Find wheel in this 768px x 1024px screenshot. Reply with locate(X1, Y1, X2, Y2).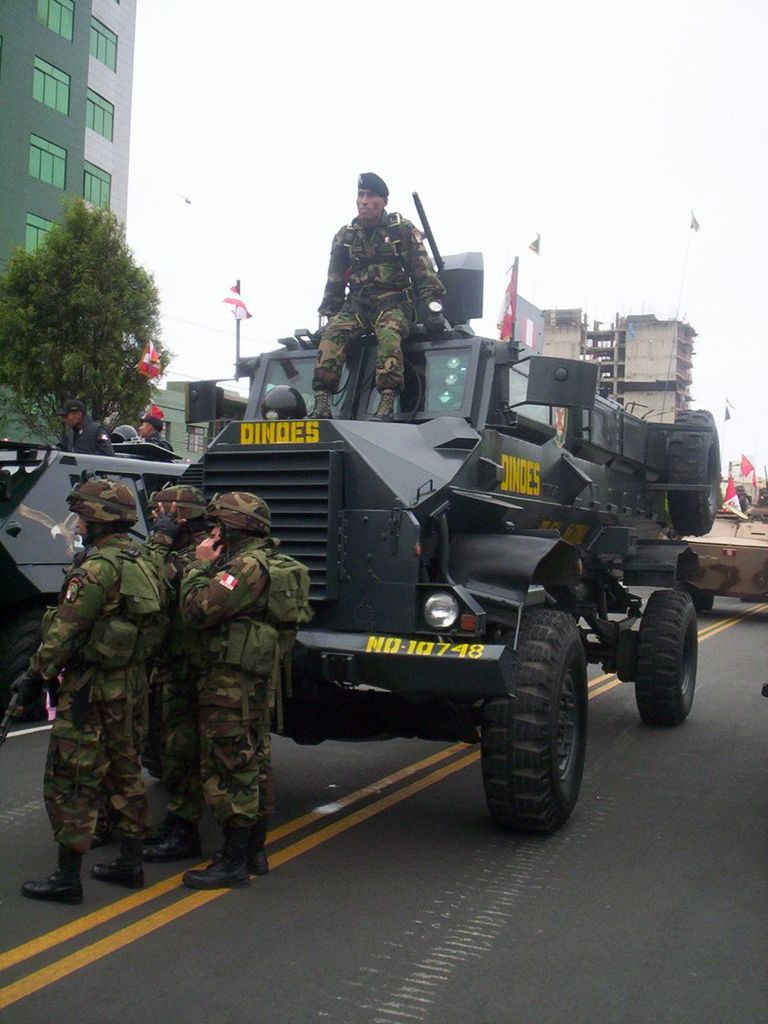
locate(145, 691, 166, 779).
